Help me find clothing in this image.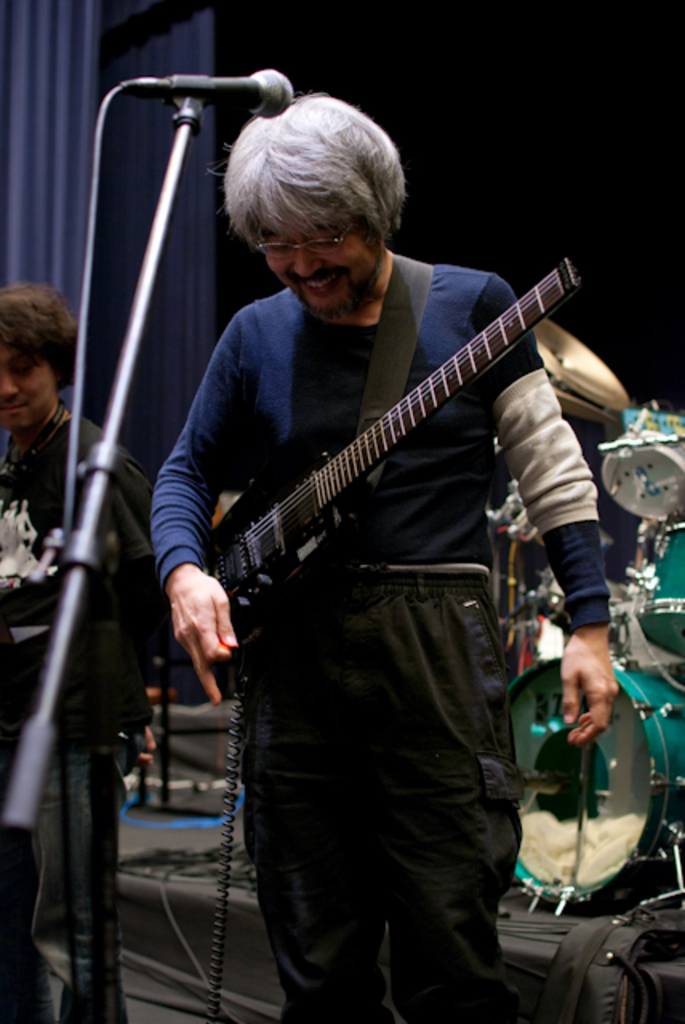
Found it: [139,234,653,1022].
